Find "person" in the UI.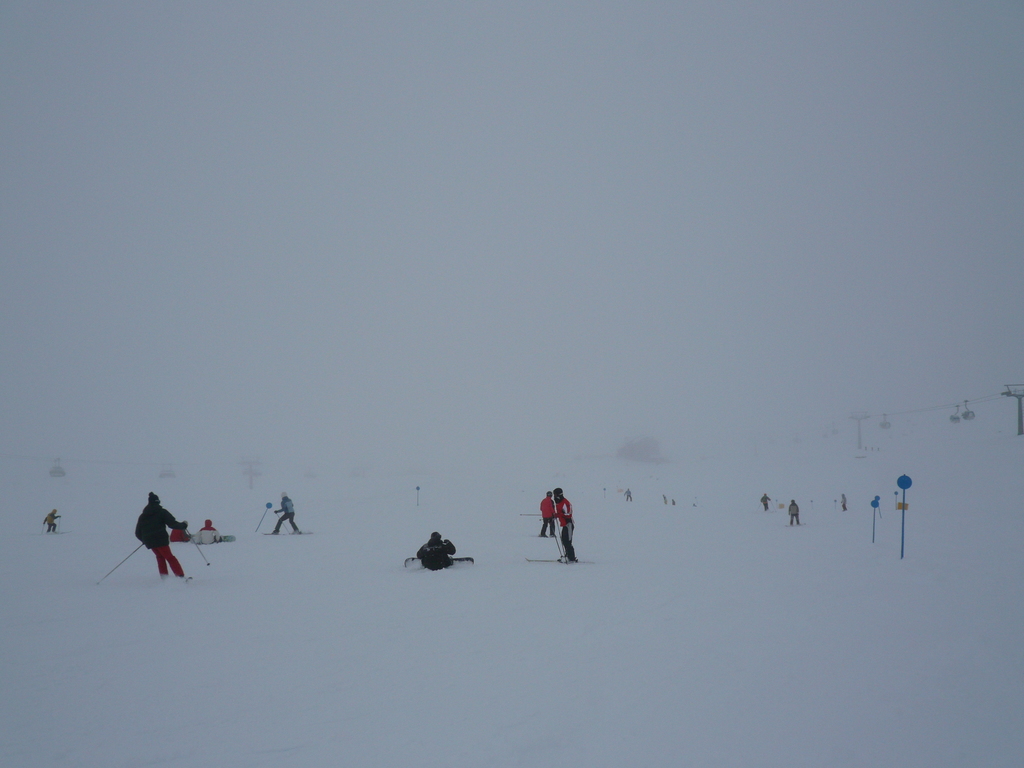
UI element at locate(273, 491, 301, 534).
